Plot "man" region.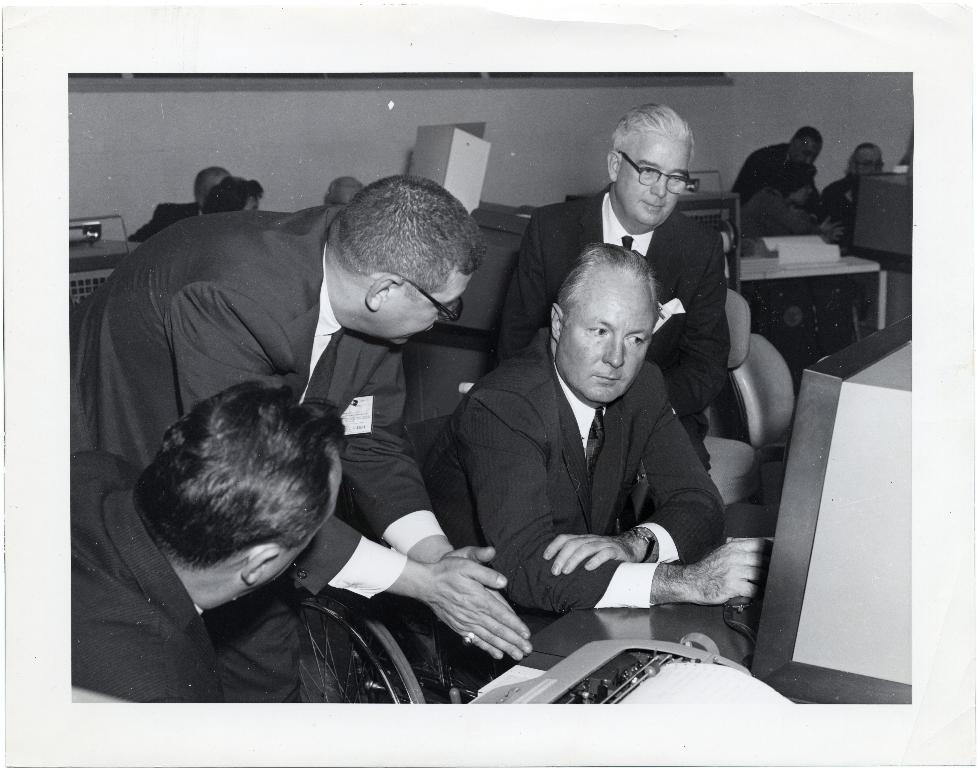
Plotted at x1=71, y1=172, x2=536, y2=656.
